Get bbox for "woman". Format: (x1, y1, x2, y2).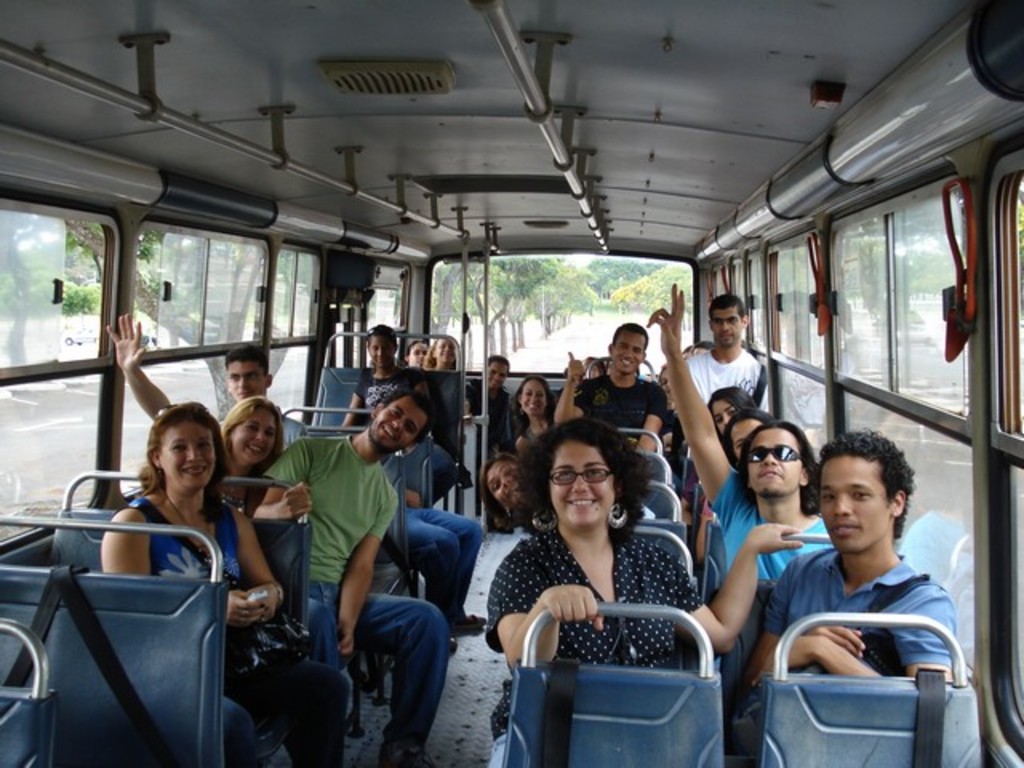
(507, 374, 563, 454).
